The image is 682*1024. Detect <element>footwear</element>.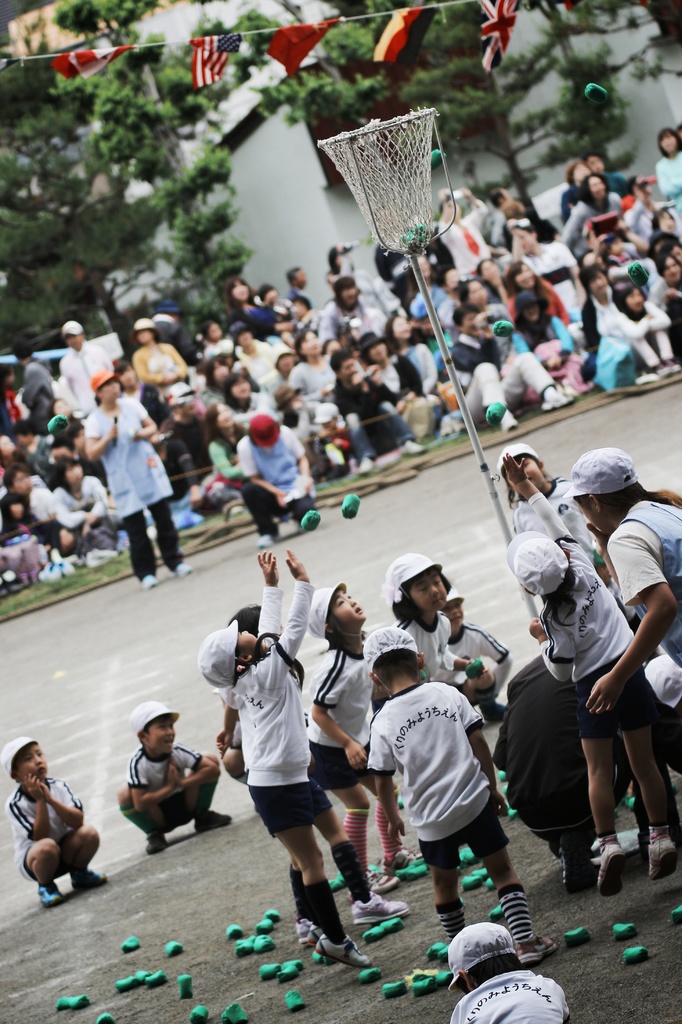
Detection: 398, 443, 429, 459.
